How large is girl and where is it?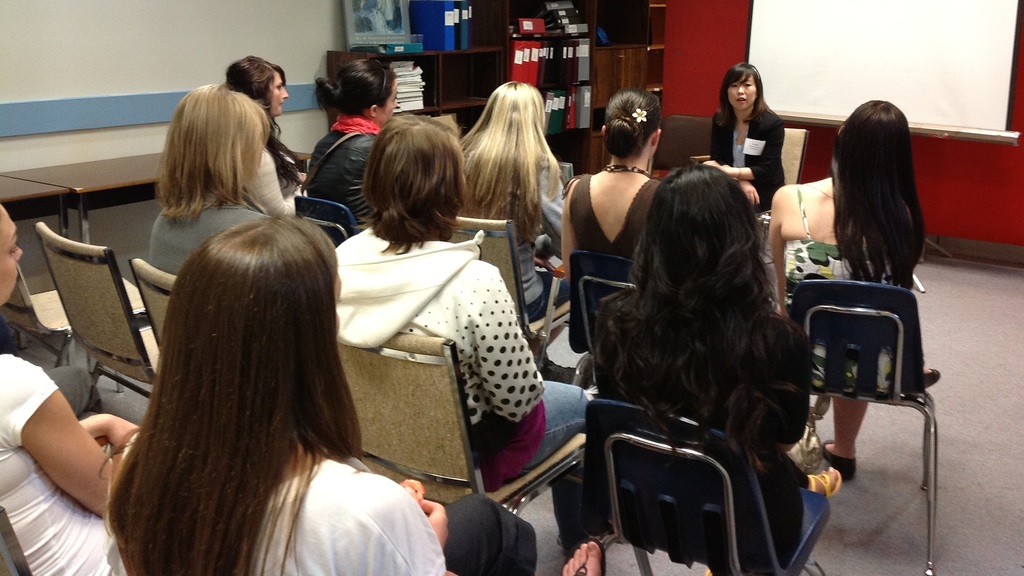
Bounding box: locate(123, 217, 599, 575).
